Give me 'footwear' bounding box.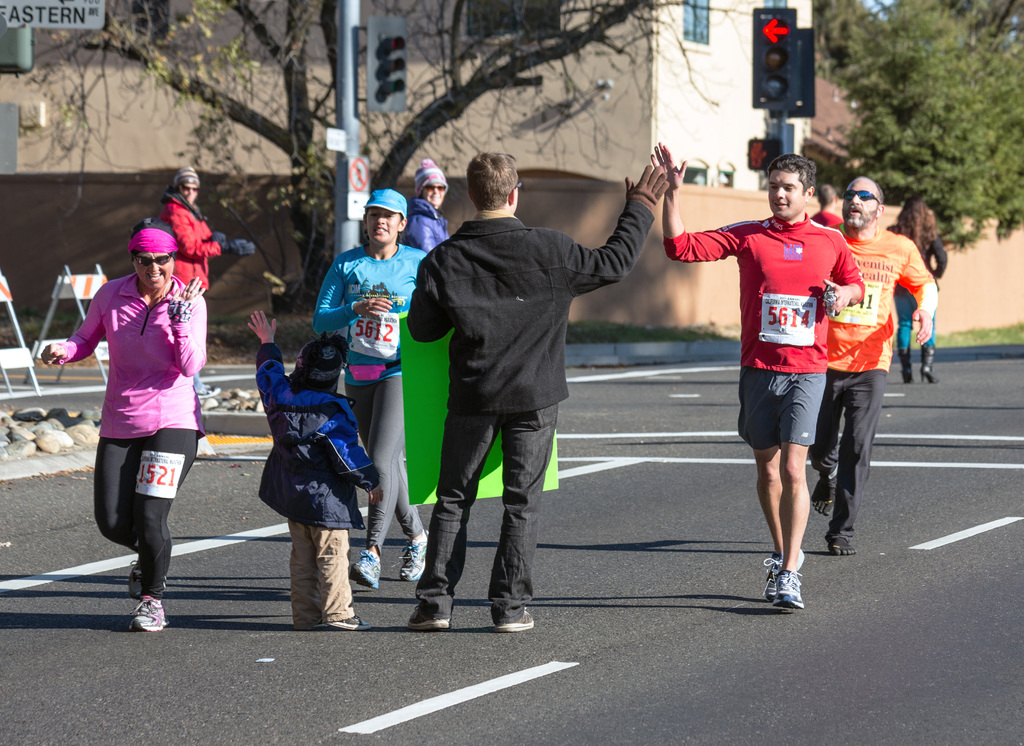
x1=922, y1=344, x2=934, y2=384.
